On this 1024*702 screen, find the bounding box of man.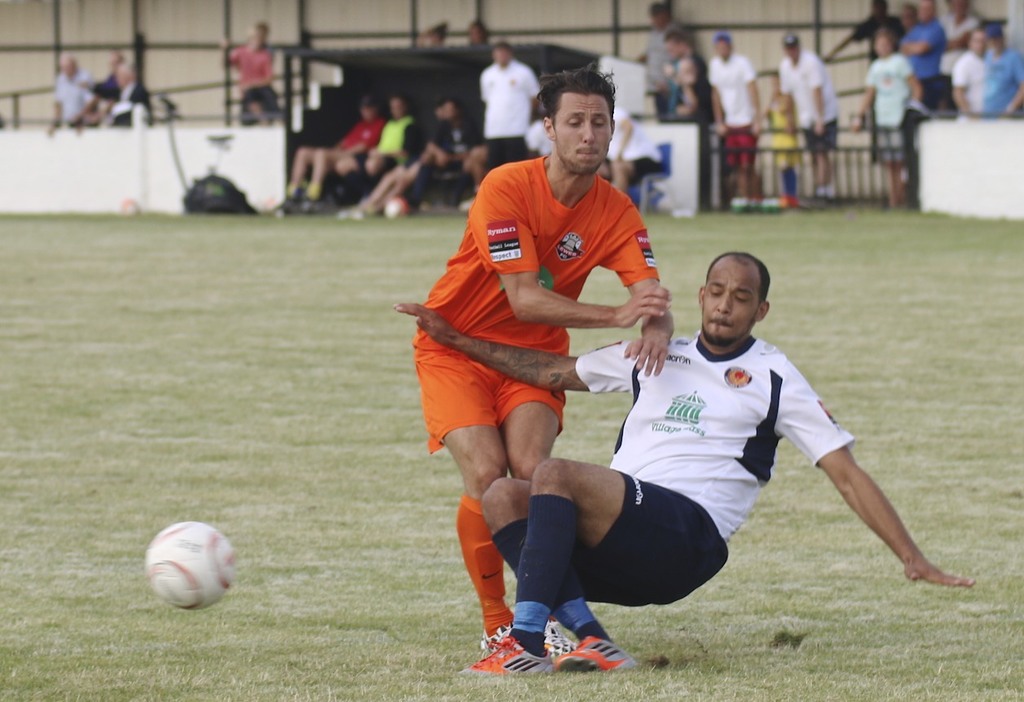
Bounding box: locate(382, 240, 988, 678).
